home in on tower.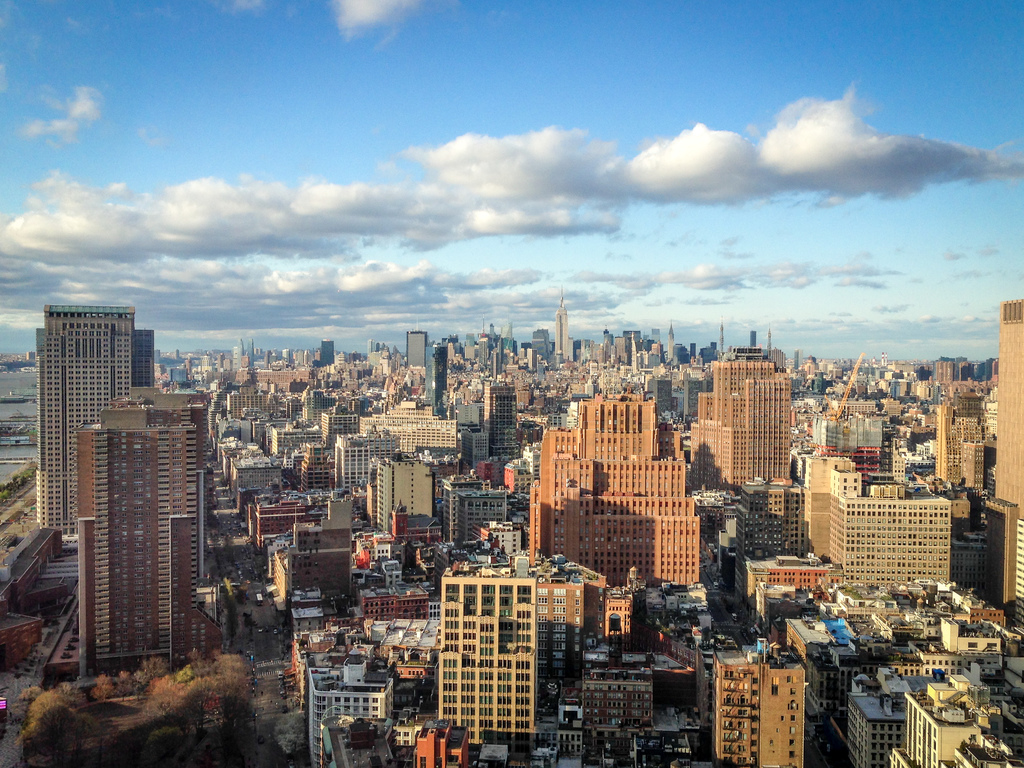
Homed in at {"left": 435, "top": 474, "right": 515, "bottom": 545}.
